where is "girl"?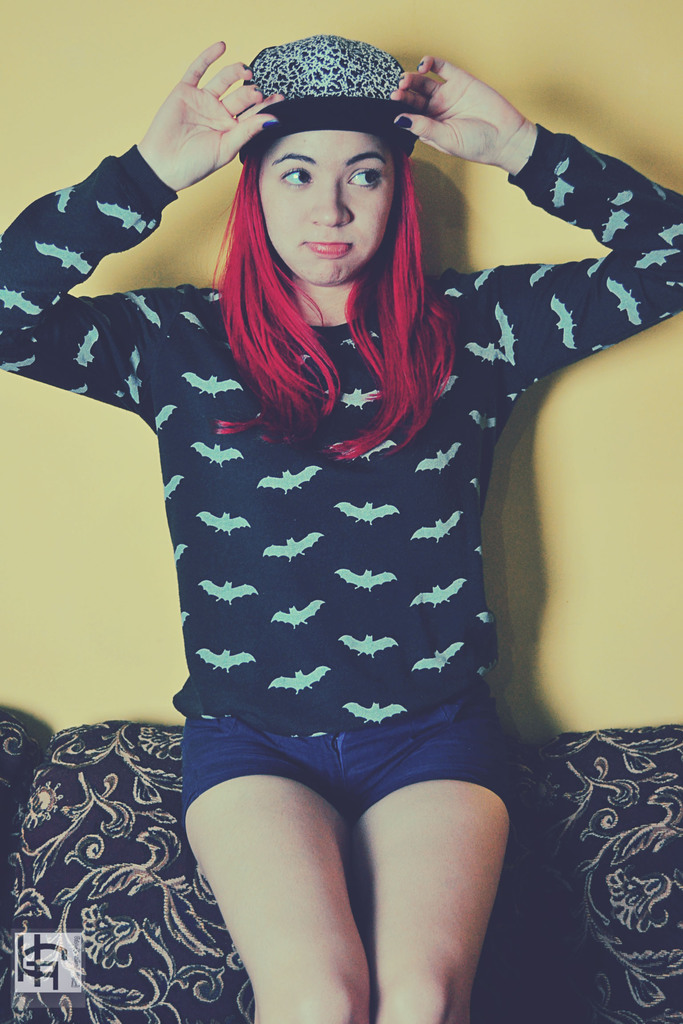
0 35 682 1023.
